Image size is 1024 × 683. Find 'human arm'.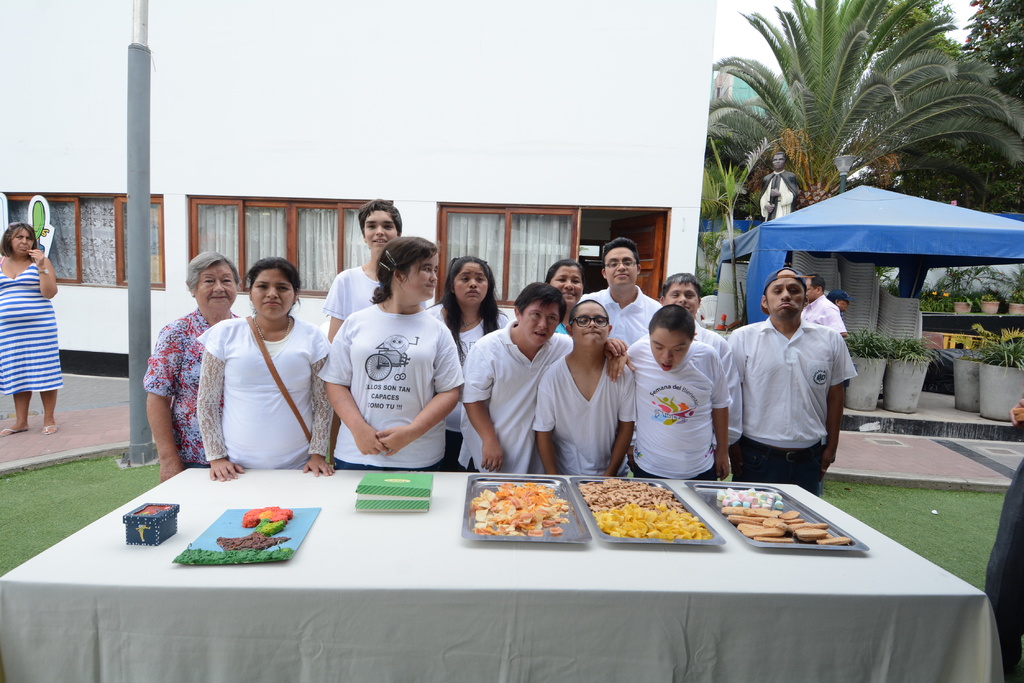
x1=828 y1=332 x2=865 y2=464.
